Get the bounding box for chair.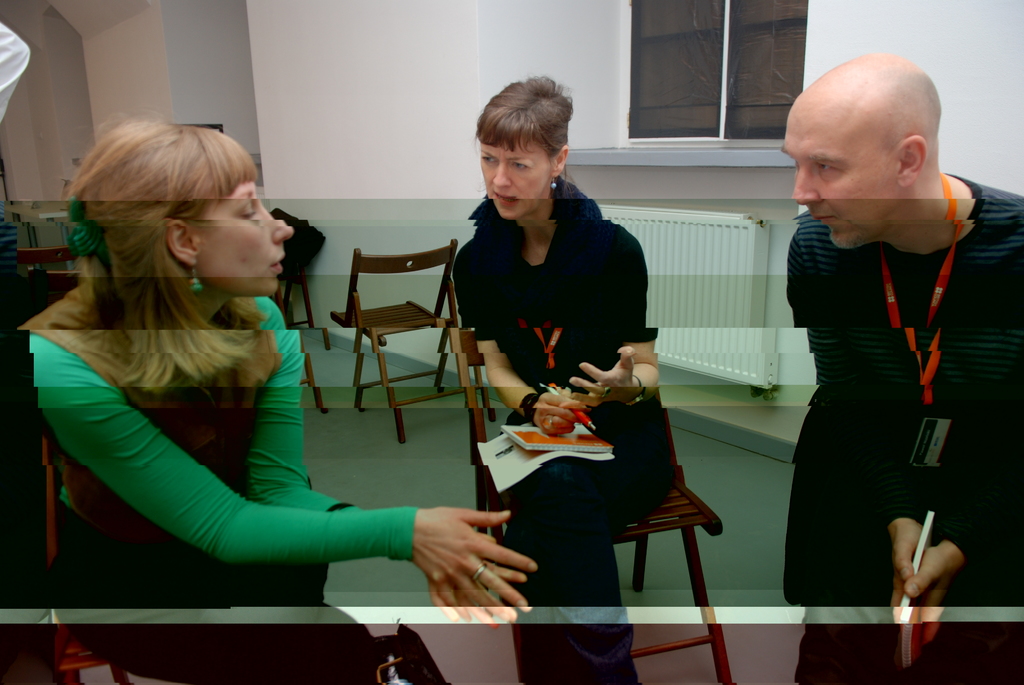
bbox(319, 221, 462, 434).
